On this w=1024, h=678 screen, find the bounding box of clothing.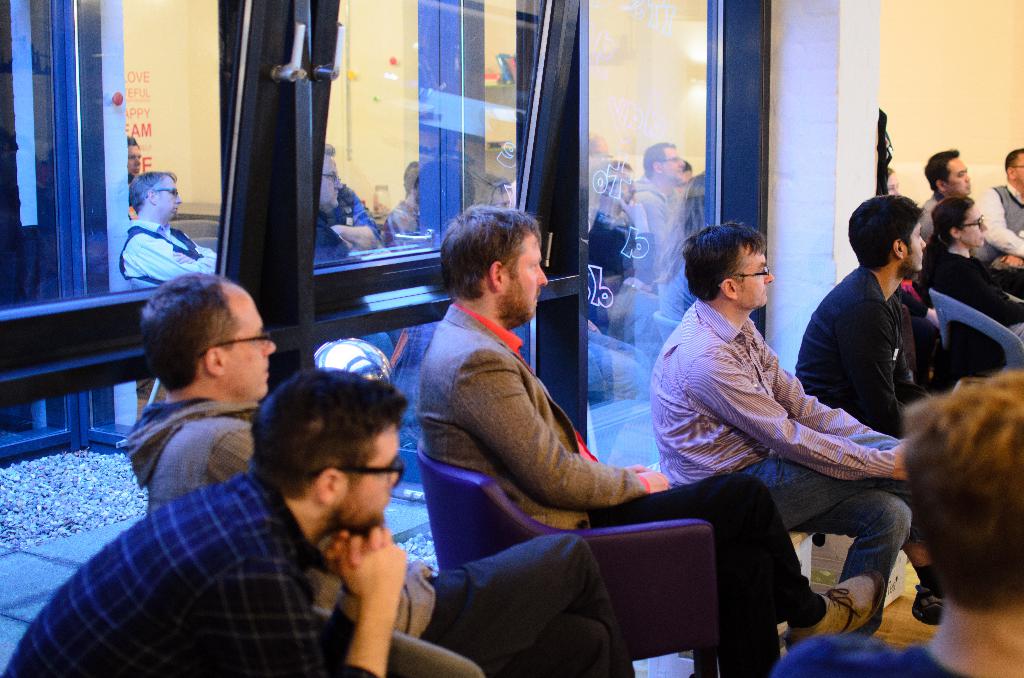
Bounding box: BBox(131, 394, 632, 677).
